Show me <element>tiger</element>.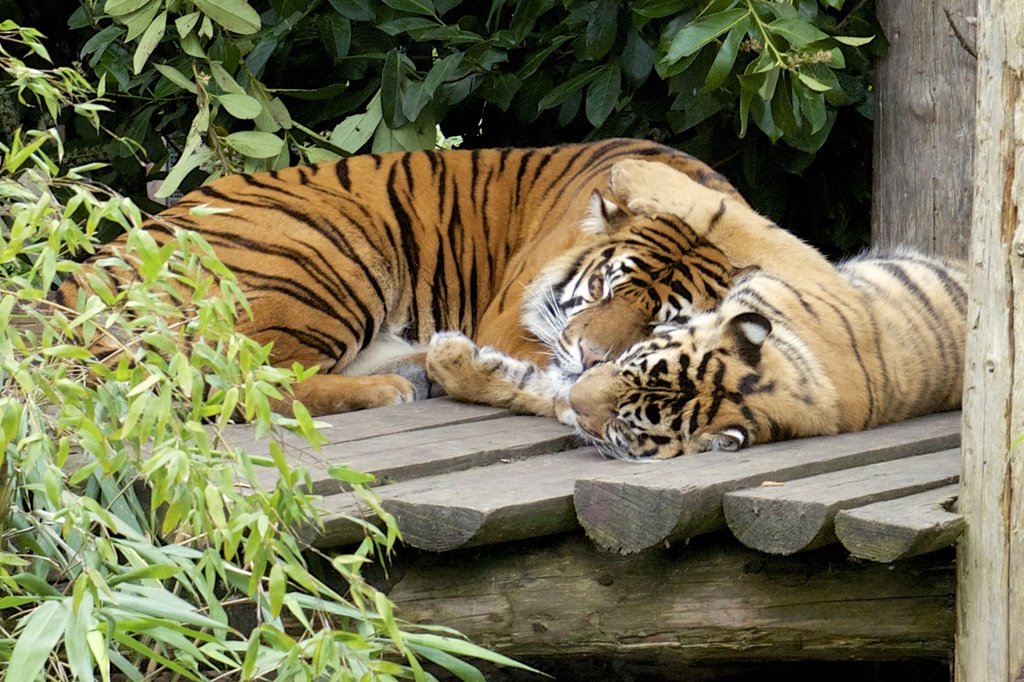
<element>tiger</element> is here: {"left": 422, "top": 157, "right": 963, "bottom": 456}.
